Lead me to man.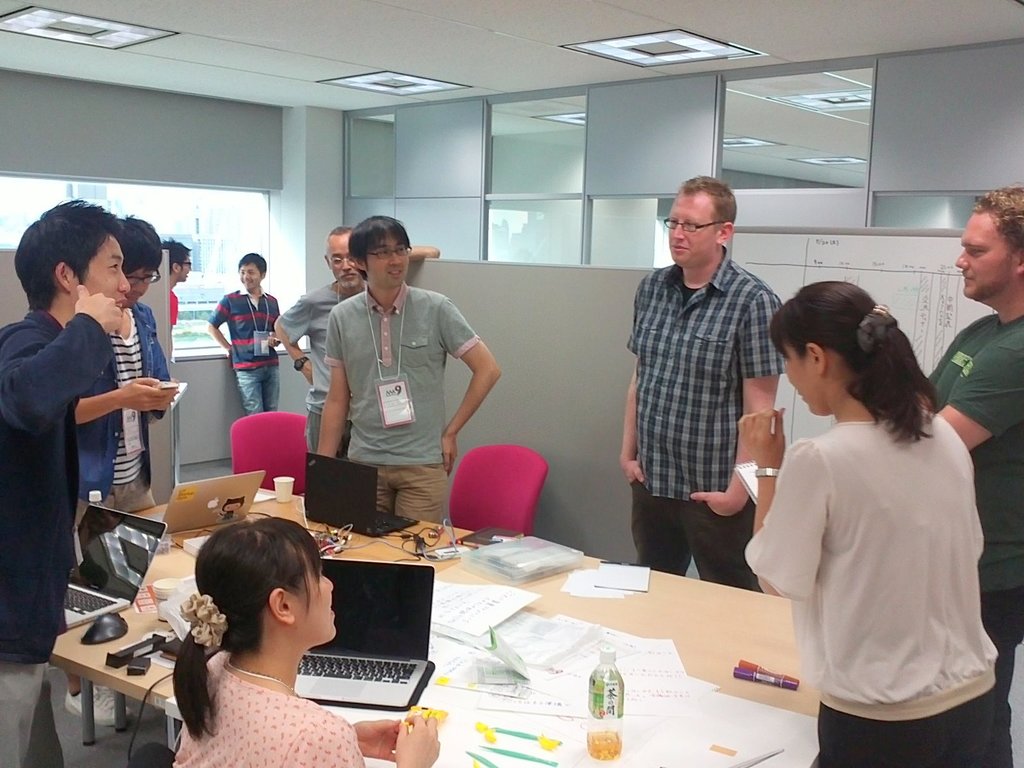
Lead to pyautogui.locateOnScreen(275, 220, 370, 454).
